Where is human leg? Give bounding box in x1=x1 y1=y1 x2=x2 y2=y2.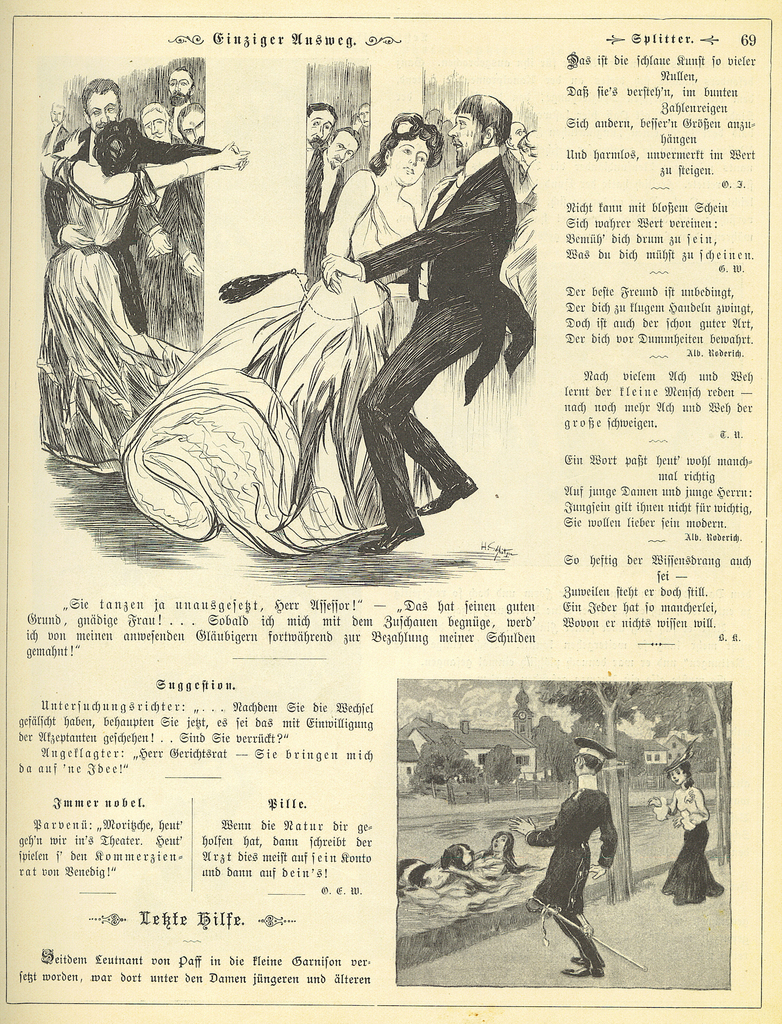
x1=39 y1=243 x2=106 y2=452.
